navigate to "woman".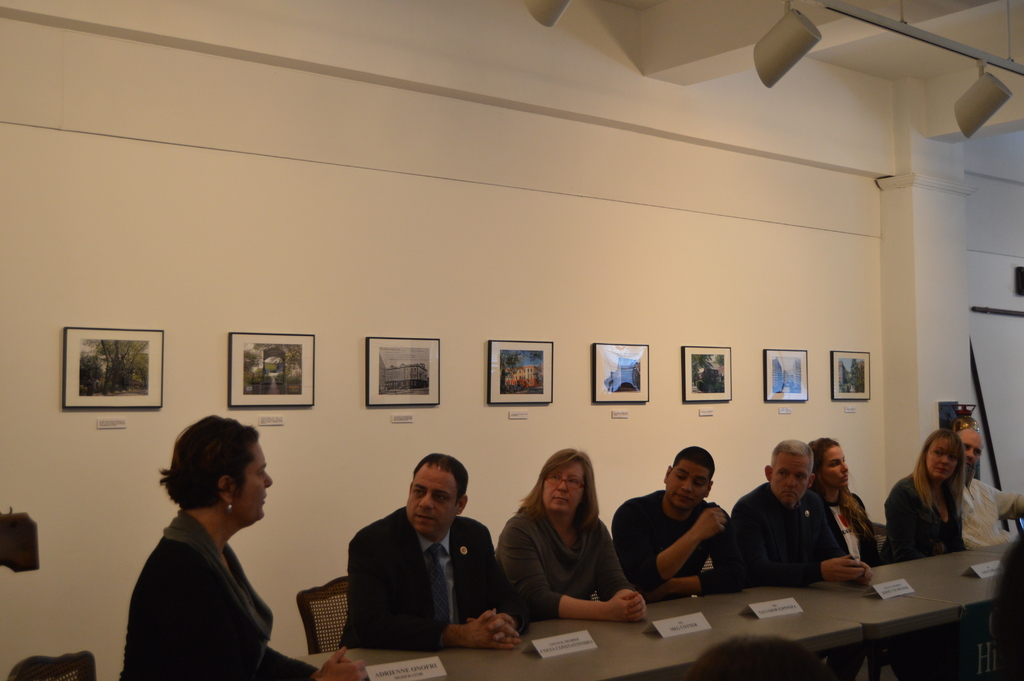
Navigation target: {"left": 123, "top": 412, "right": 371, "bottom": 680}.
